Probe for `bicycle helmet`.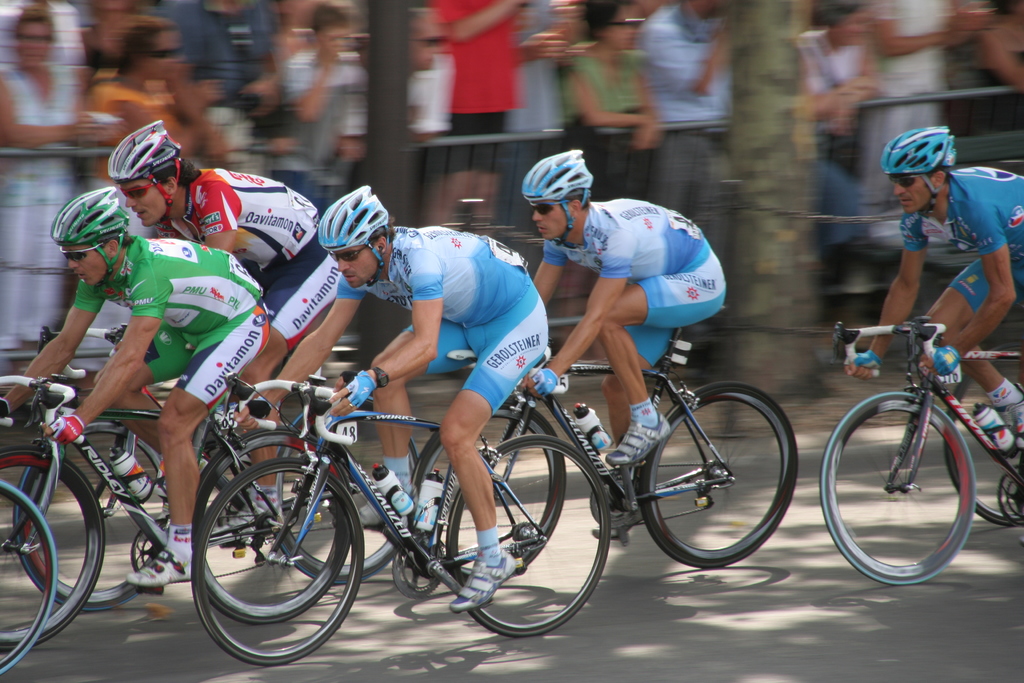
Probe result: (45,190,135,244).
